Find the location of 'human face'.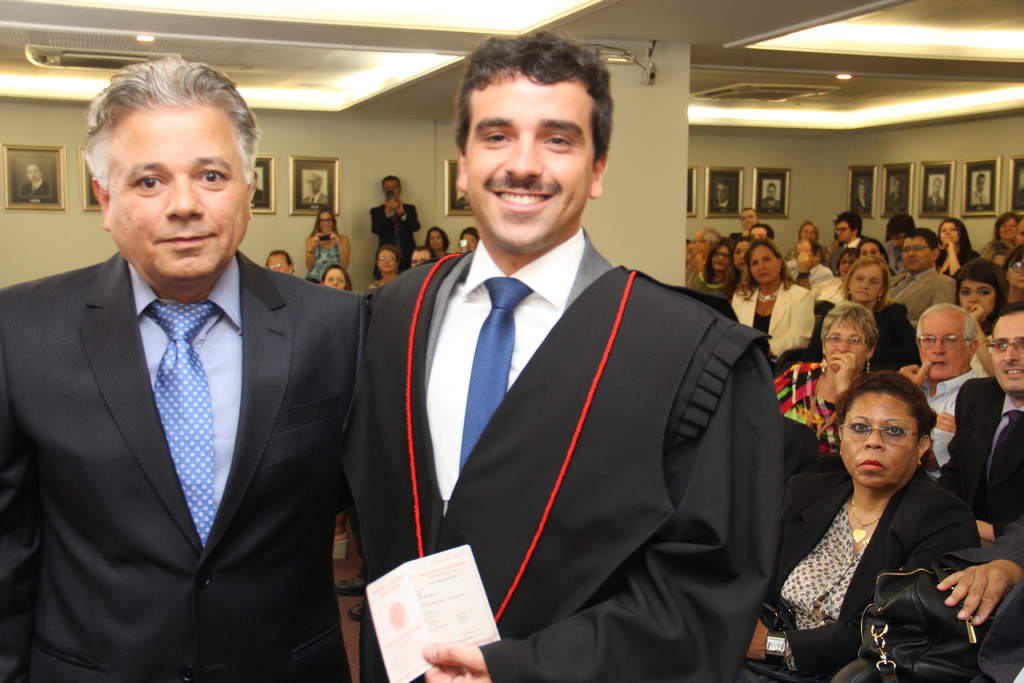
Location: (x1=765, y1=179, x2=775, y2=199).
